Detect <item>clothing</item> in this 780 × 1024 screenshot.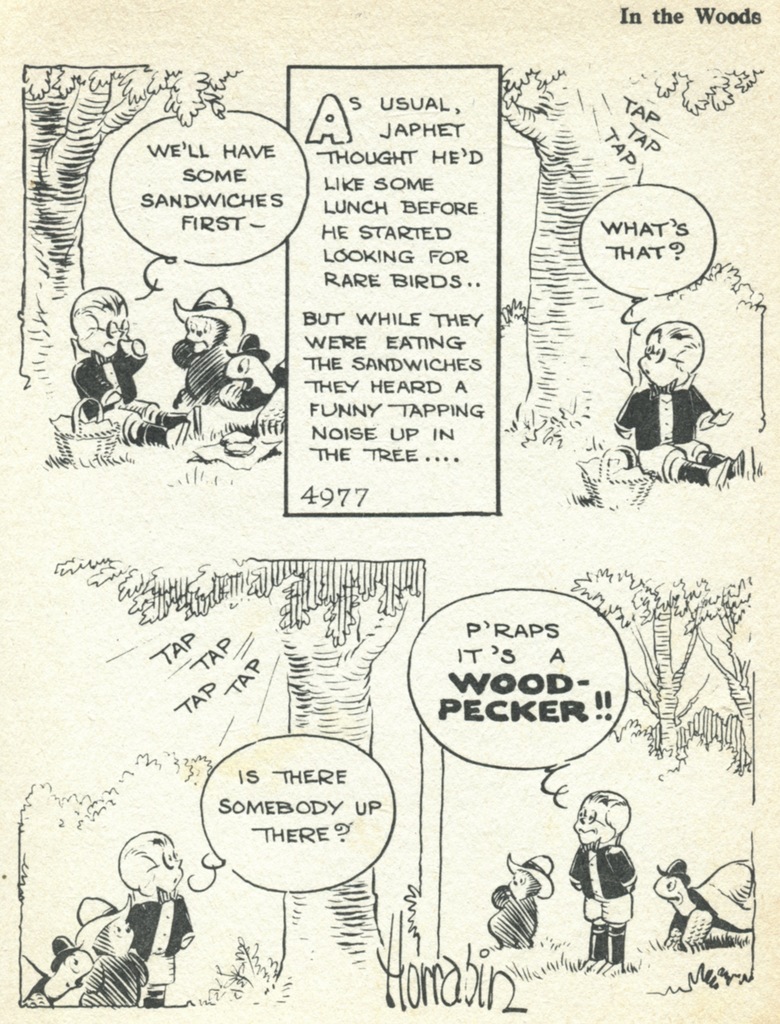
Detection: bbox=(607, 374, 726, 469).
